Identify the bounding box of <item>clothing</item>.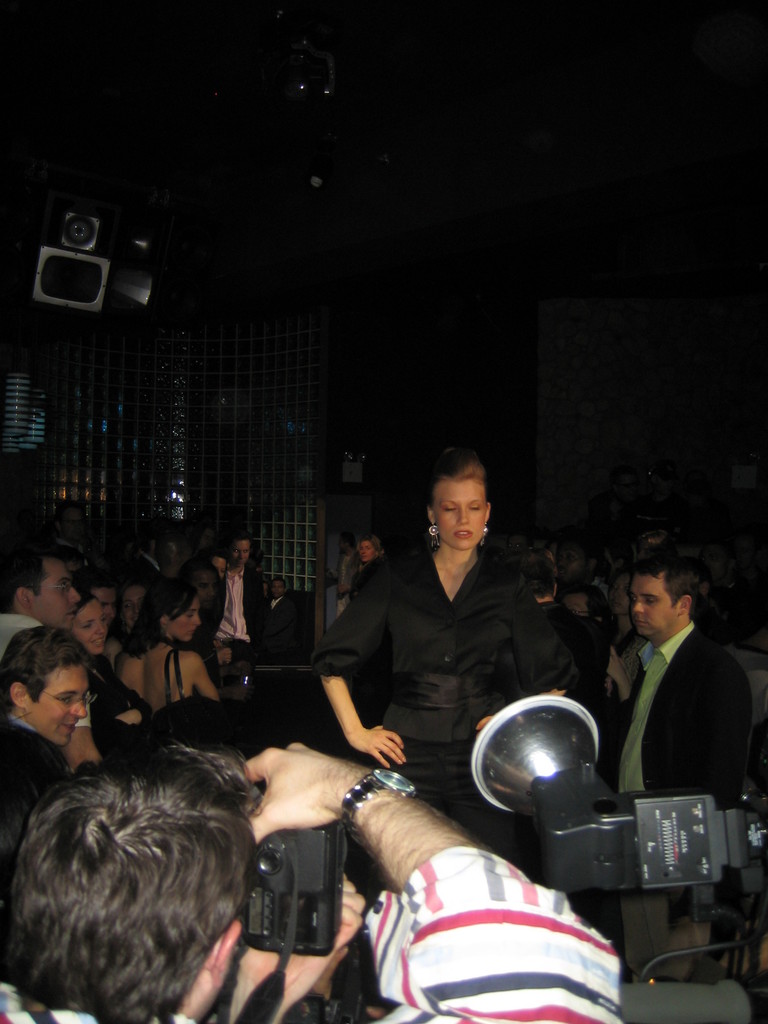
crop(596, 614, 765, 810).
